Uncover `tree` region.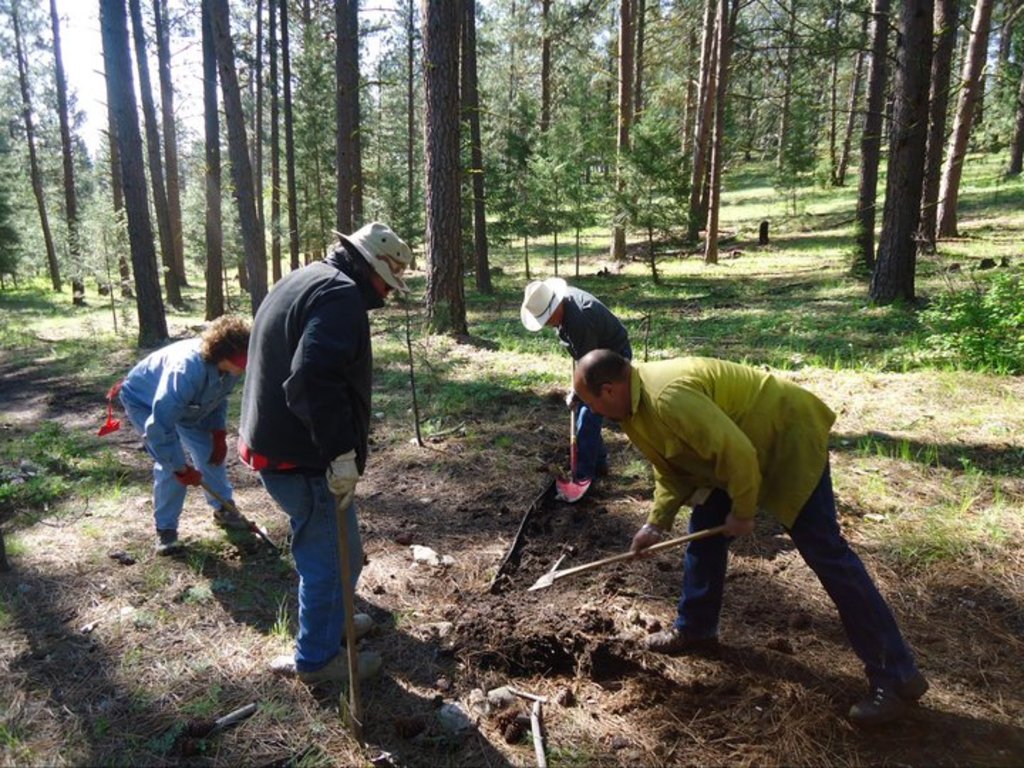
Uncovered: locate(277, 0, 304, 267).
